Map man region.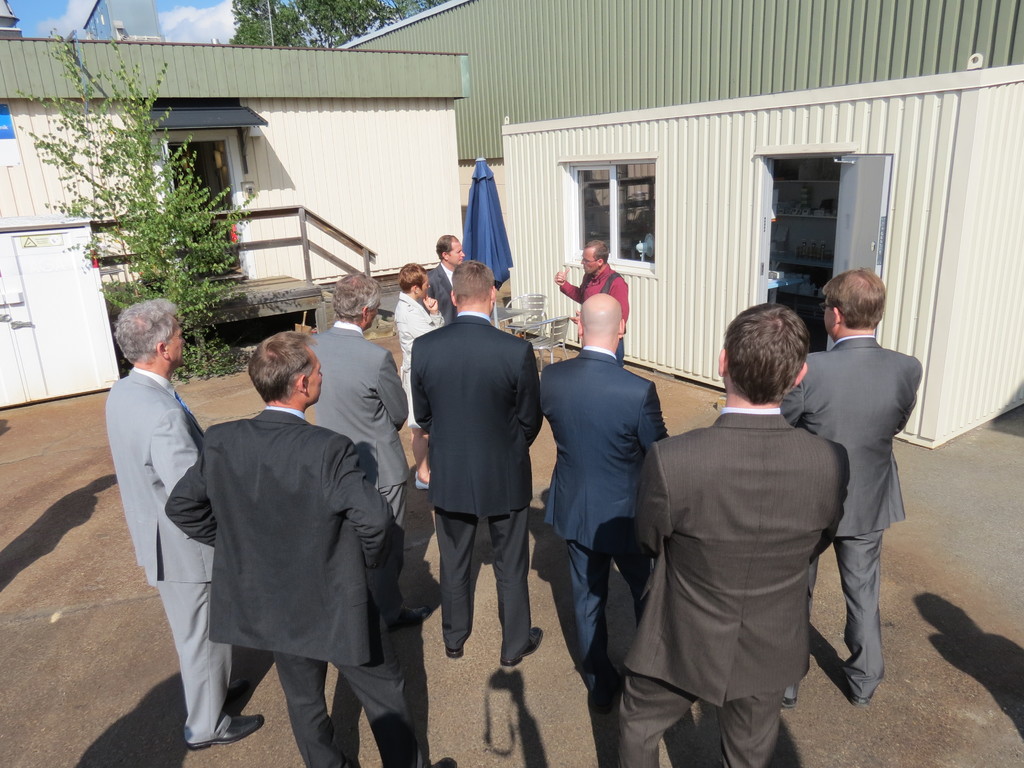
Mapped to (x1=103, y1=299, x2=262, y2=750).
